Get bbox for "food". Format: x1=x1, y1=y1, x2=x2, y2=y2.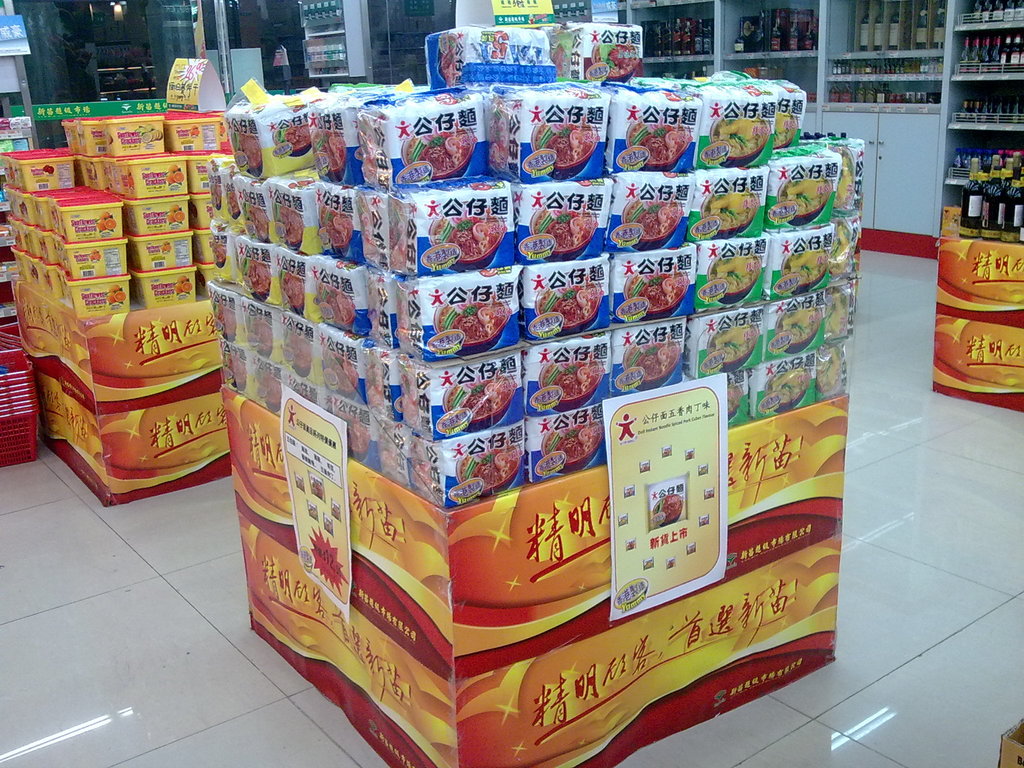
x1=536, y1=113, x2=594, y2=165.
